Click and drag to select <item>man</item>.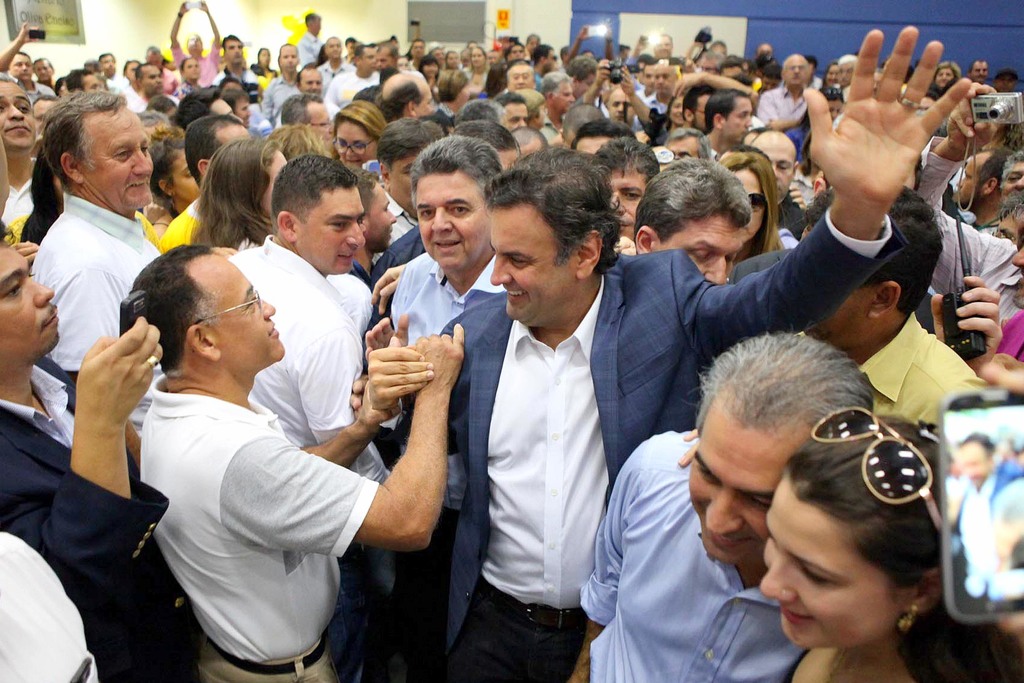
Selection: <region>836, 54, 857, 87</region>.
